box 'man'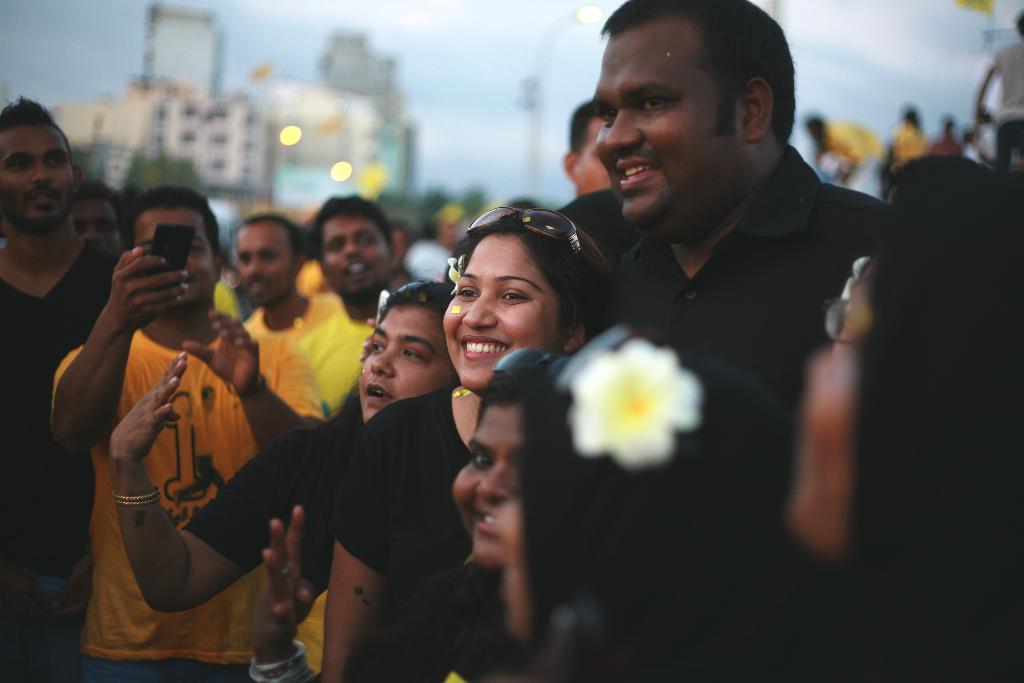
bbox=(563, 104, 607, 194)
